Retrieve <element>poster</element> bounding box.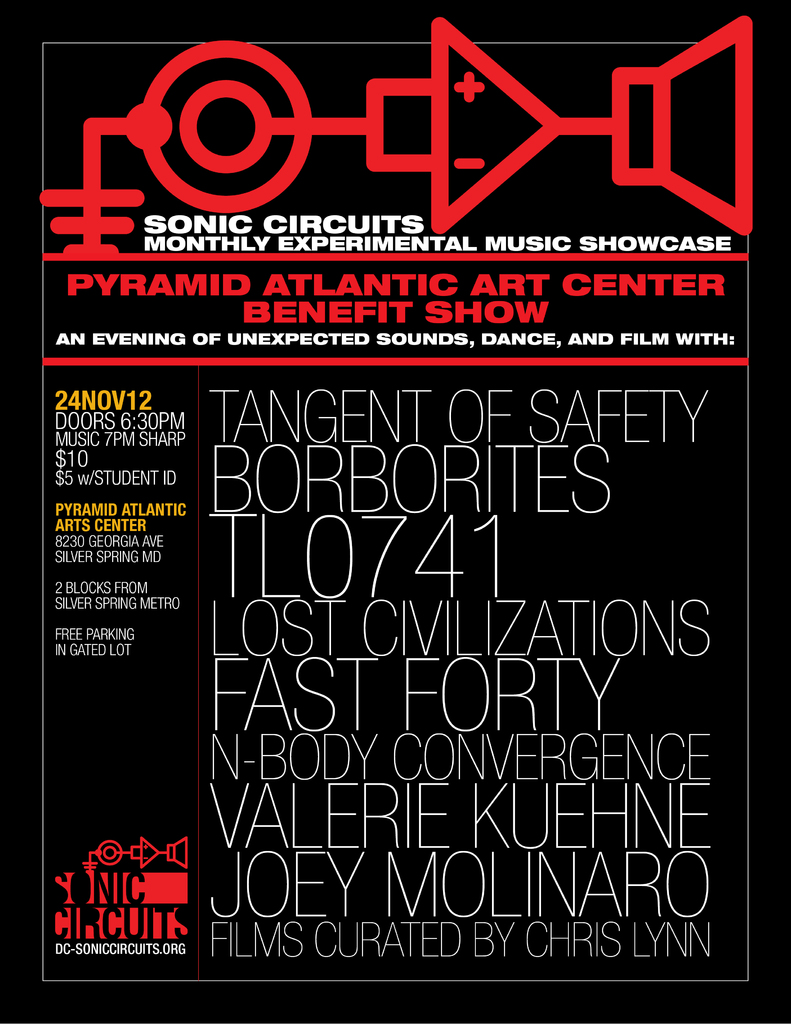
Bounding box: box(0, 0, 790, 1023).
